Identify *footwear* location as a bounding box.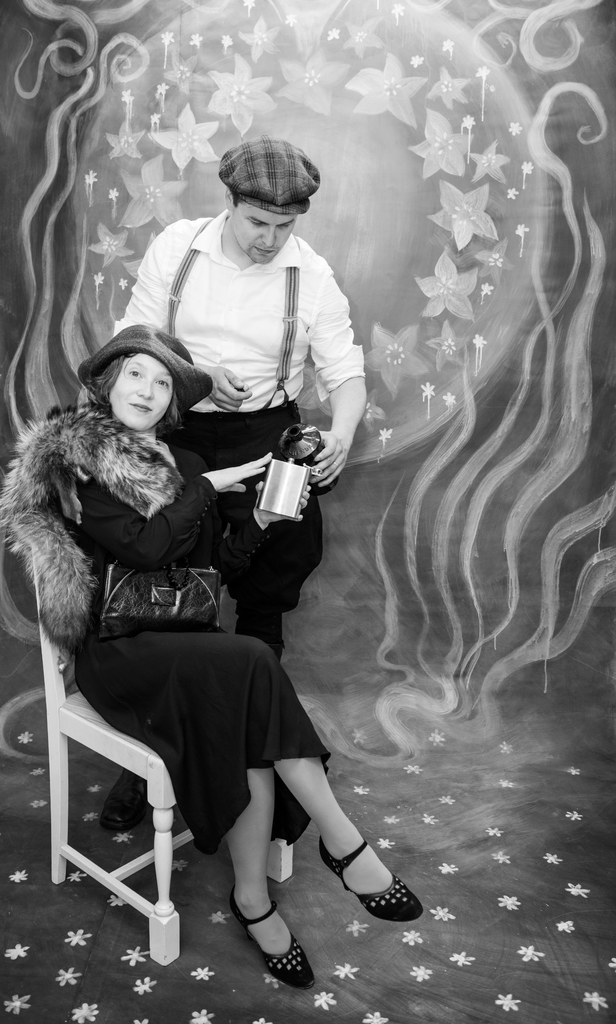
{"left": 97, "top": 768, "right": 149, "bottom": 831}.
